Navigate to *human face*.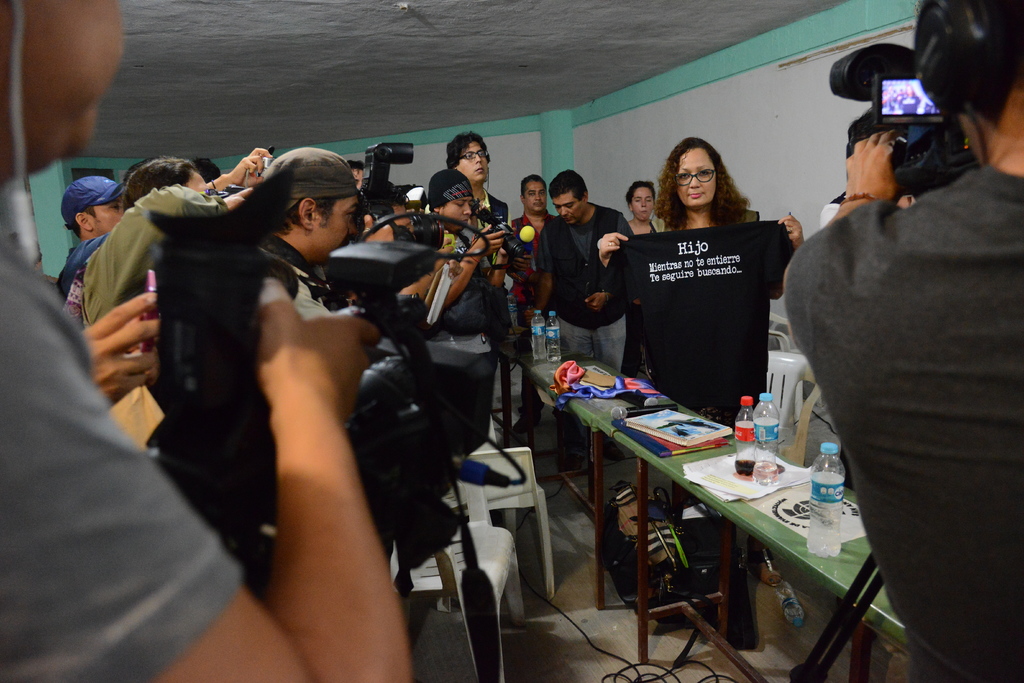
Navigation target: crop(317, 189, 358, 256).
